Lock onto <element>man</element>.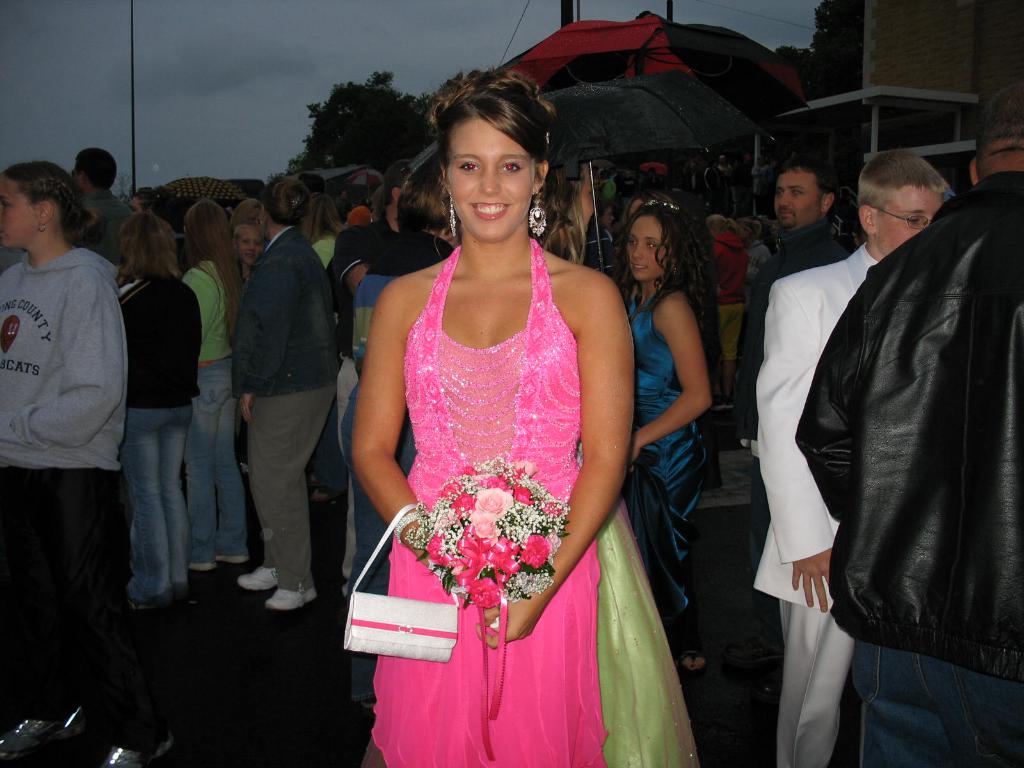
Locked: BBox(773, 159, 778, 169).
